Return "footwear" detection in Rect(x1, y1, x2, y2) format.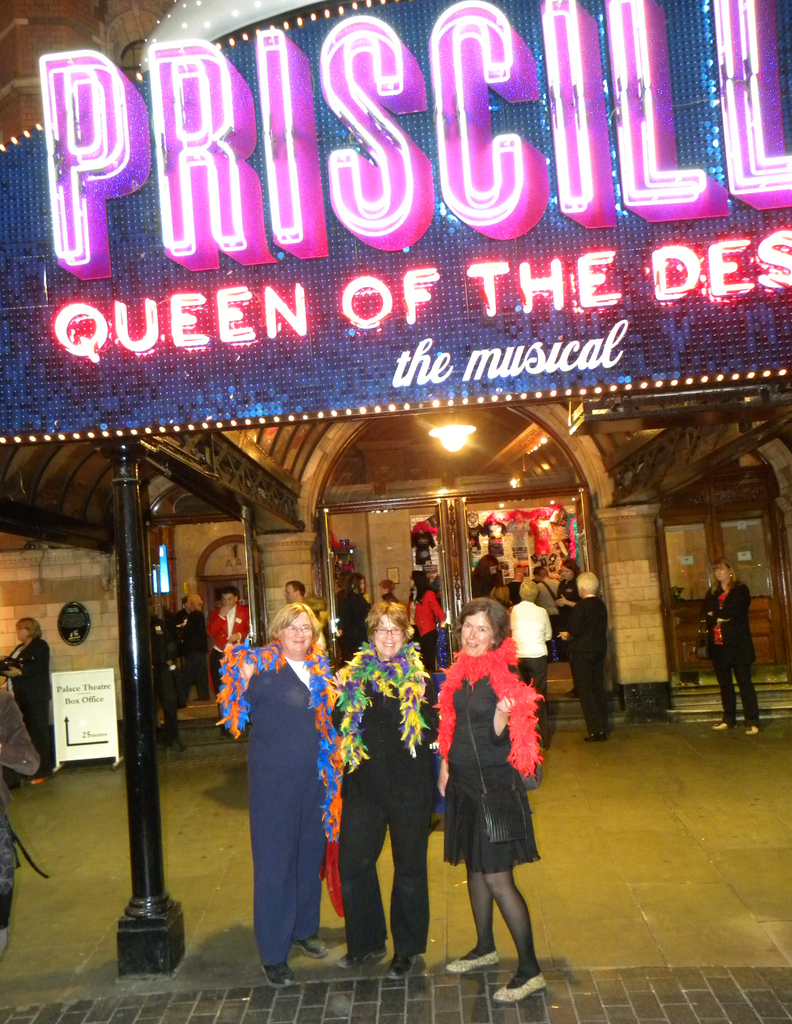
Rect(288, 935, 332, 960).
